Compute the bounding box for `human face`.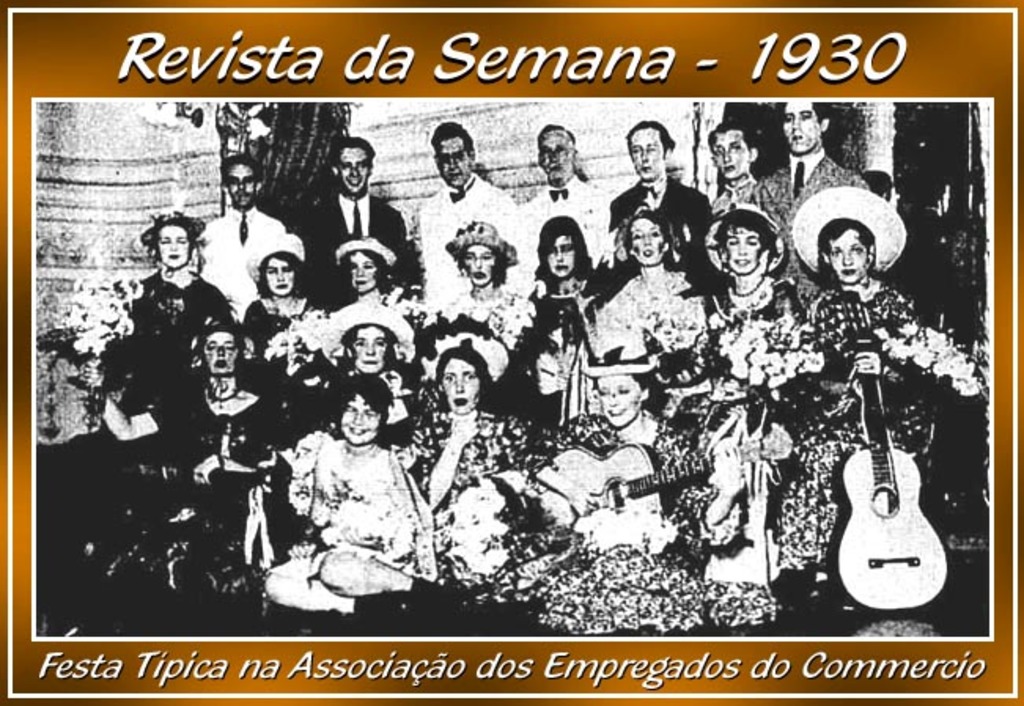
[348,319,392,373].
